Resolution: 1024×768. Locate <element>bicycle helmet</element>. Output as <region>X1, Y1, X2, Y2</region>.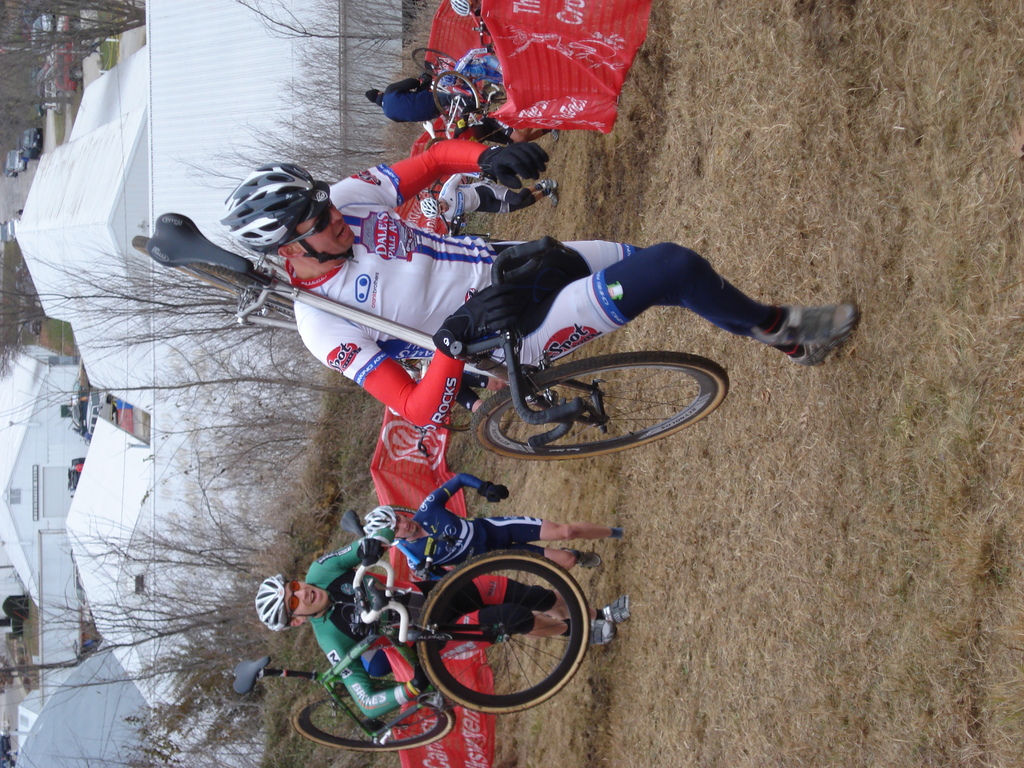
<region>253, 577, 292, 634</region>.
